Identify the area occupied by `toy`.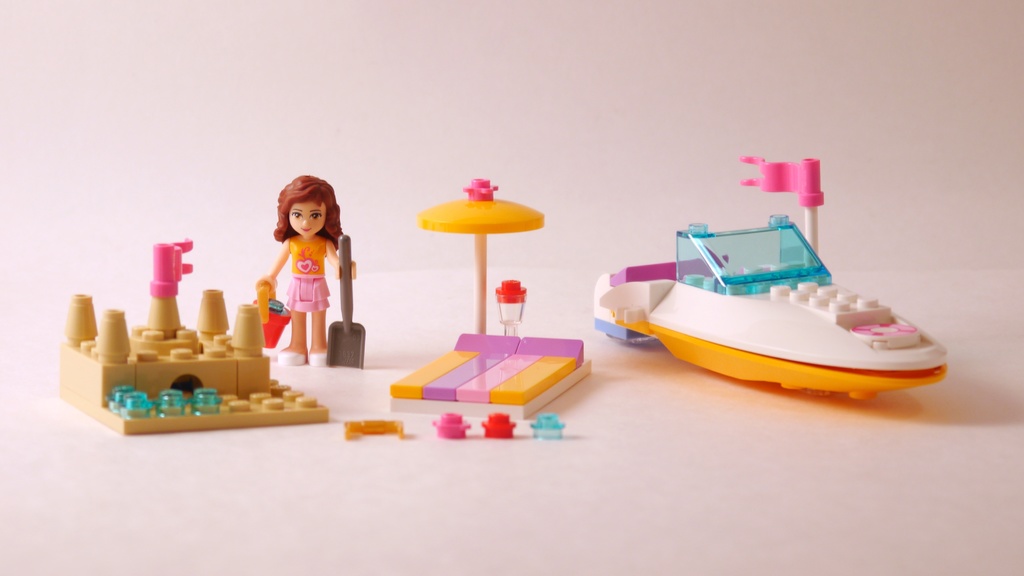
Area: l=525, t=413, r=567, b=440.
